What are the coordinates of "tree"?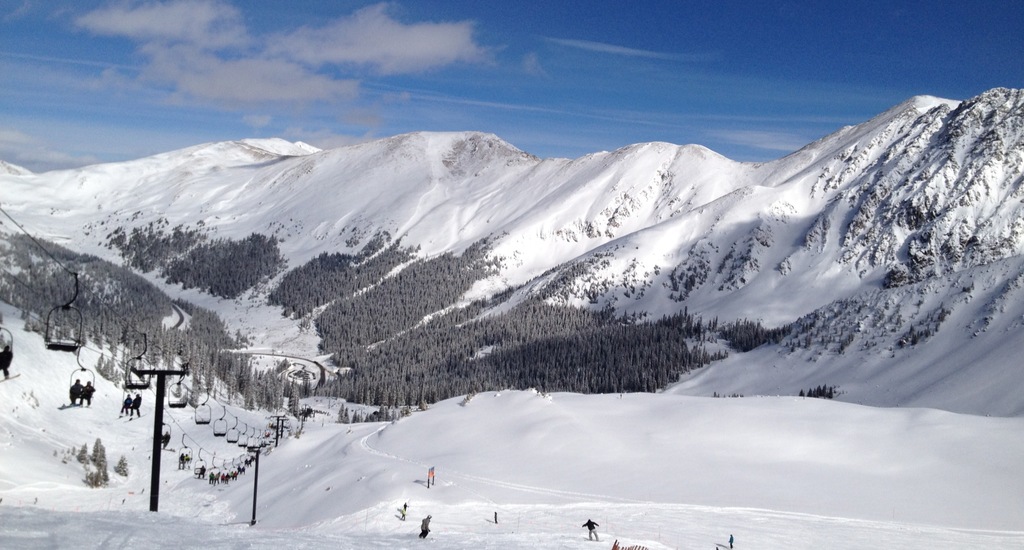
[left=132, top=216, right=190, bottom=280].
